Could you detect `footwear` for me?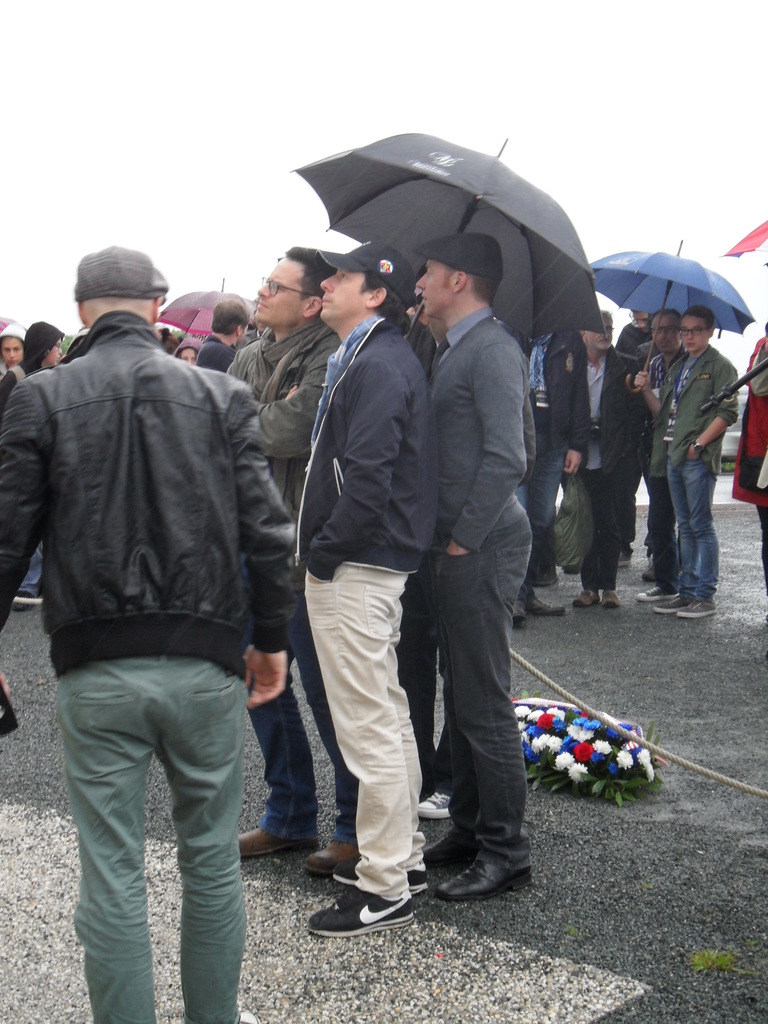
Detection result: (575, 585, 601, 607).
